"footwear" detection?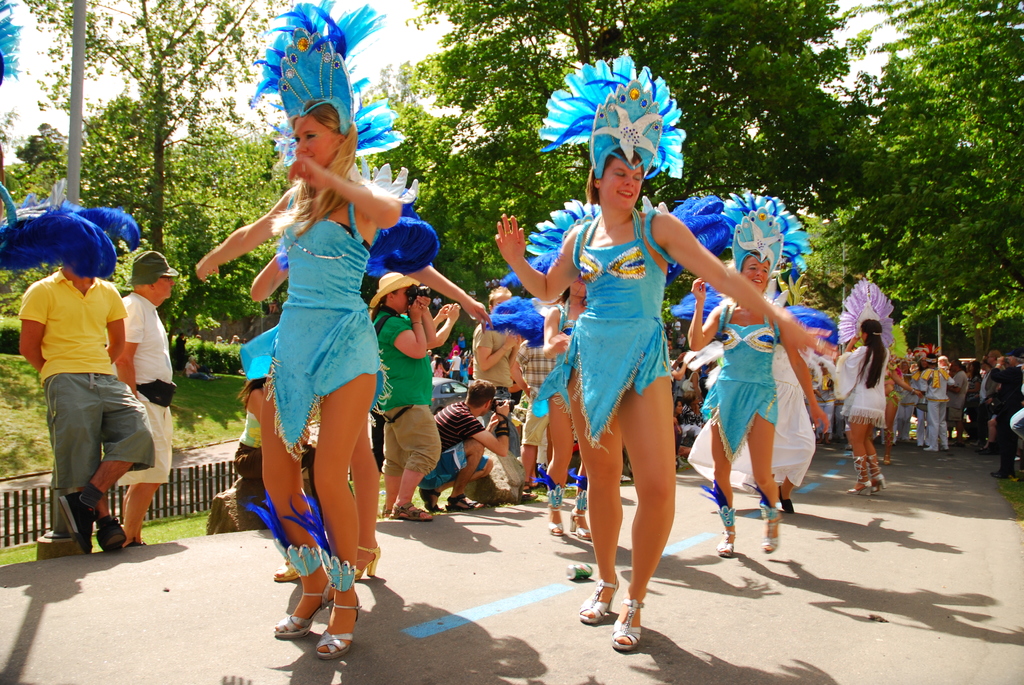
[x1=943, y1=443, x2=954, y2=448]
